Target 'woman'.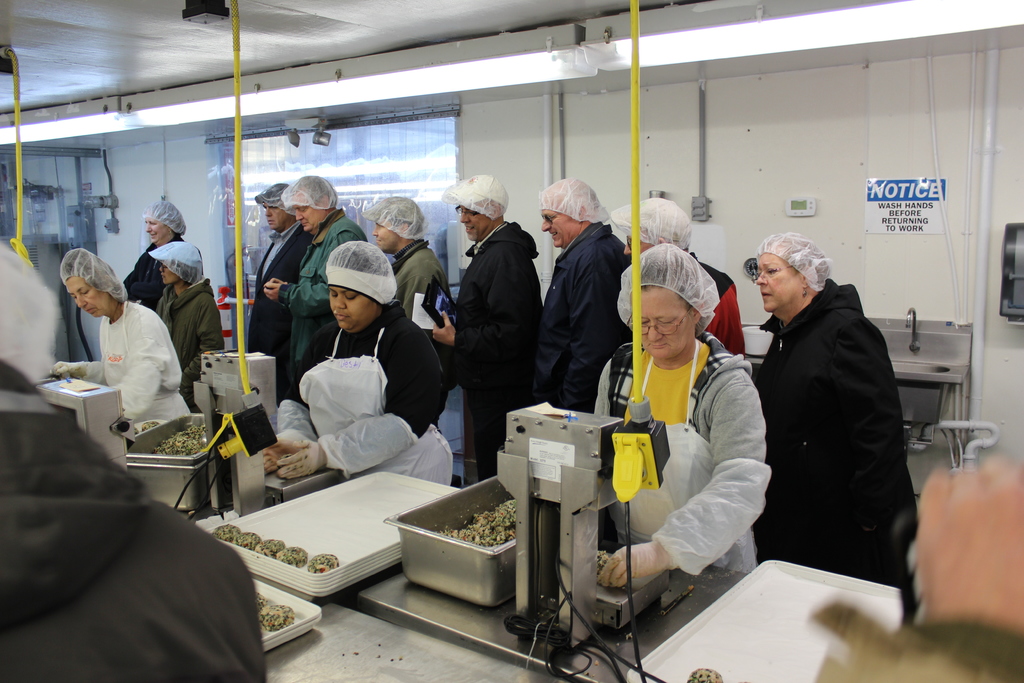
Target region: 51 249 191 413.
